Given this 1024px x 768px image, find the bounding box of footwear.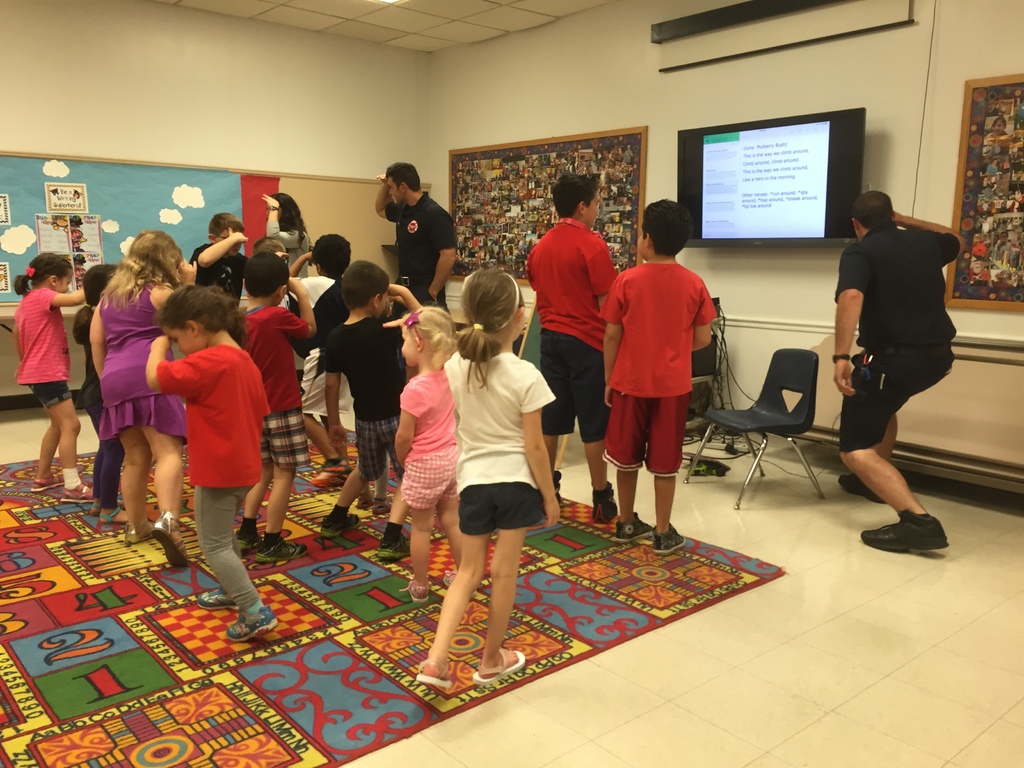
{"x1": 225, "y1": 603, "x2": 276, "y2": 641}.
